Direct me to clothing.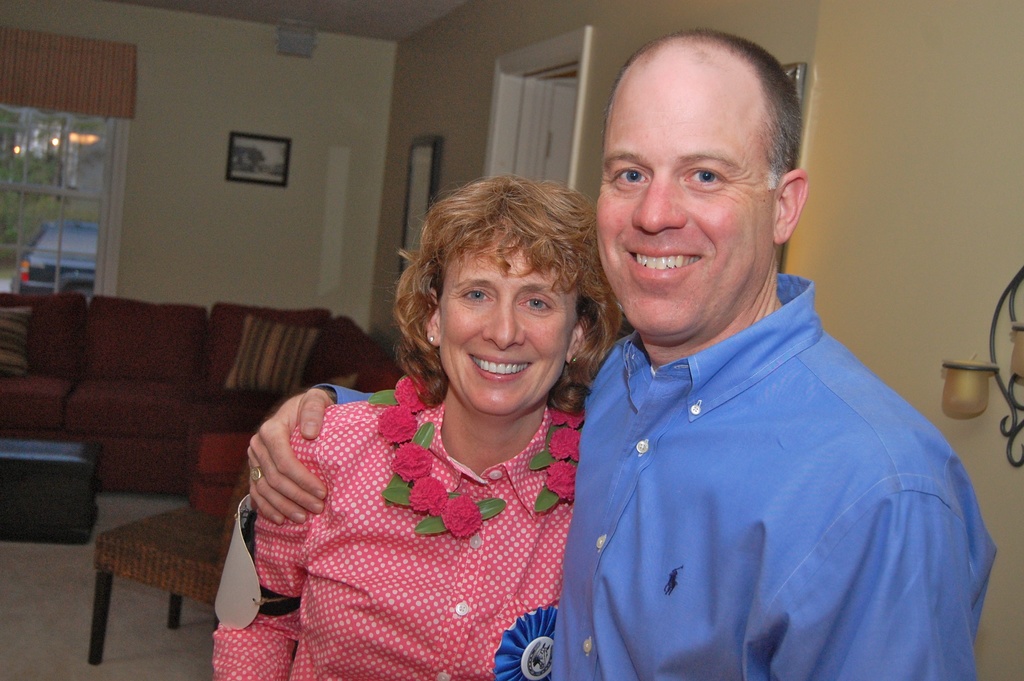
Direction: <region>235, 354, 607, 663</region>.
